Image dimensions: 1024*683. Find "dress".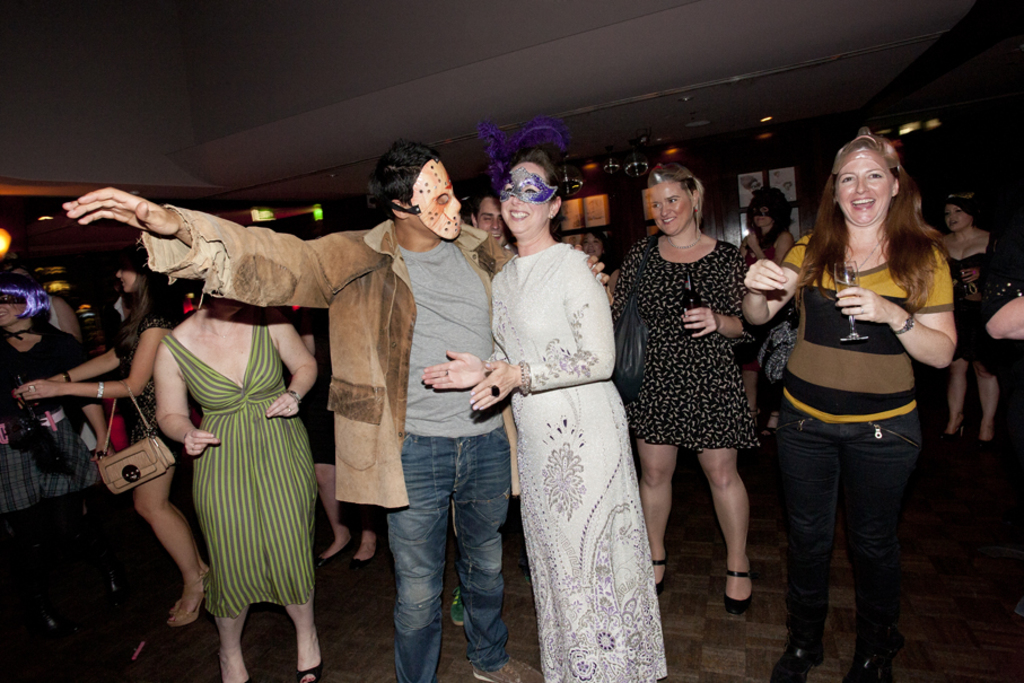
region(948, 253, 986, 362).
